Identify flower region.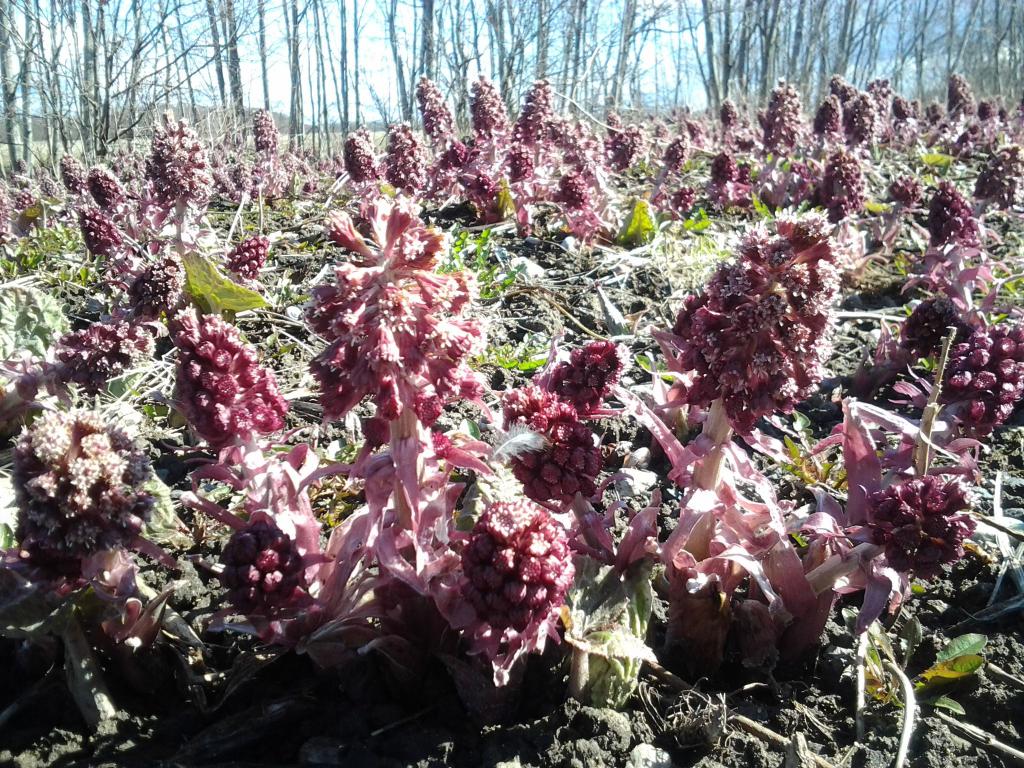
Region: Rect(427, 497, 574, 680).
